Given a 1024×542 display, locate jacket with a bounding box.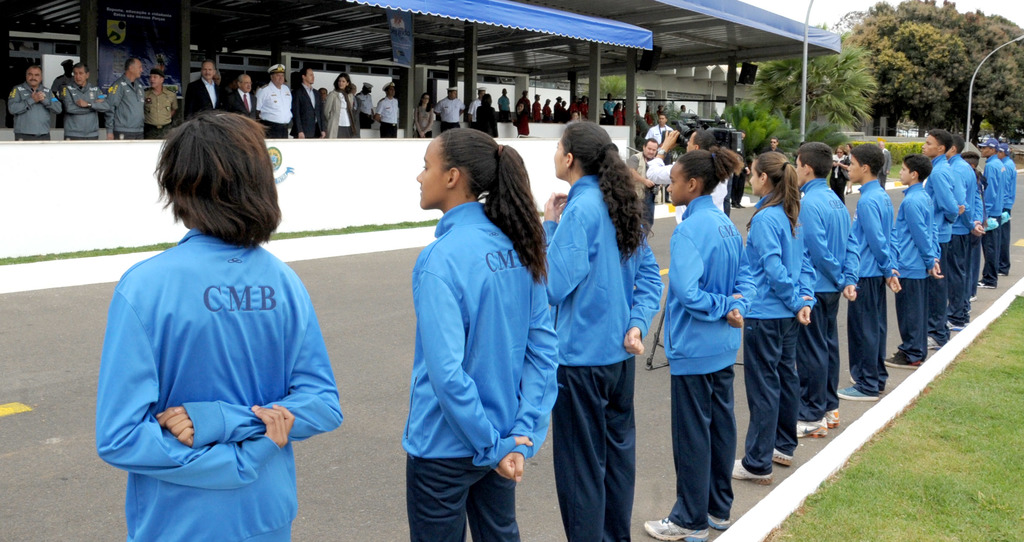
Located: 947:150:982:228.
